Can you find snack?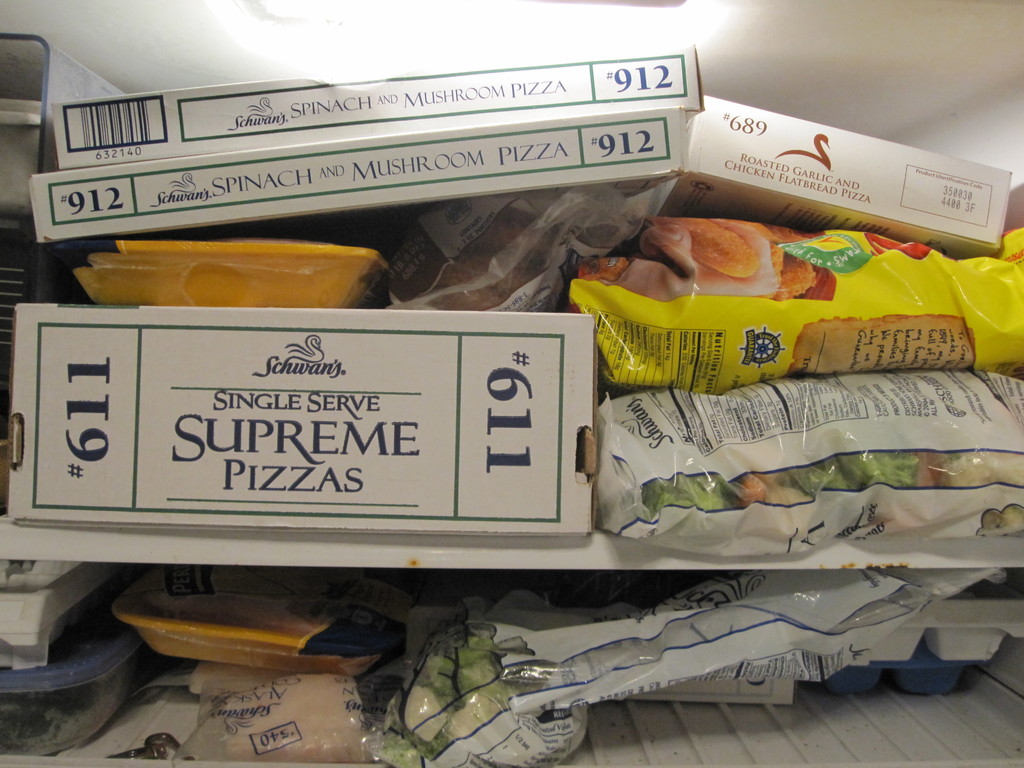
Yes, bounding box: <region>577, 222, 826, 308</region>.
